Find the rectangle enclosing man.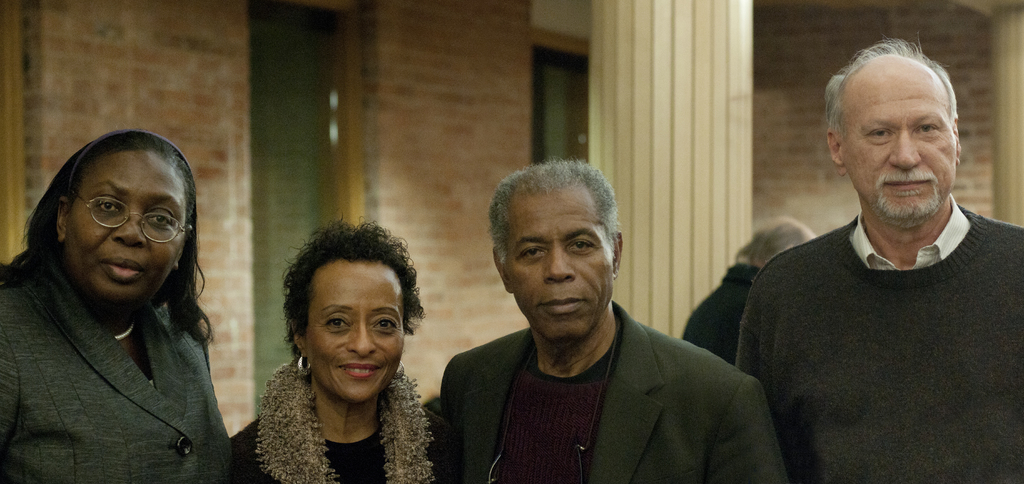
left=436, top=155, right=787, bottom=483.
